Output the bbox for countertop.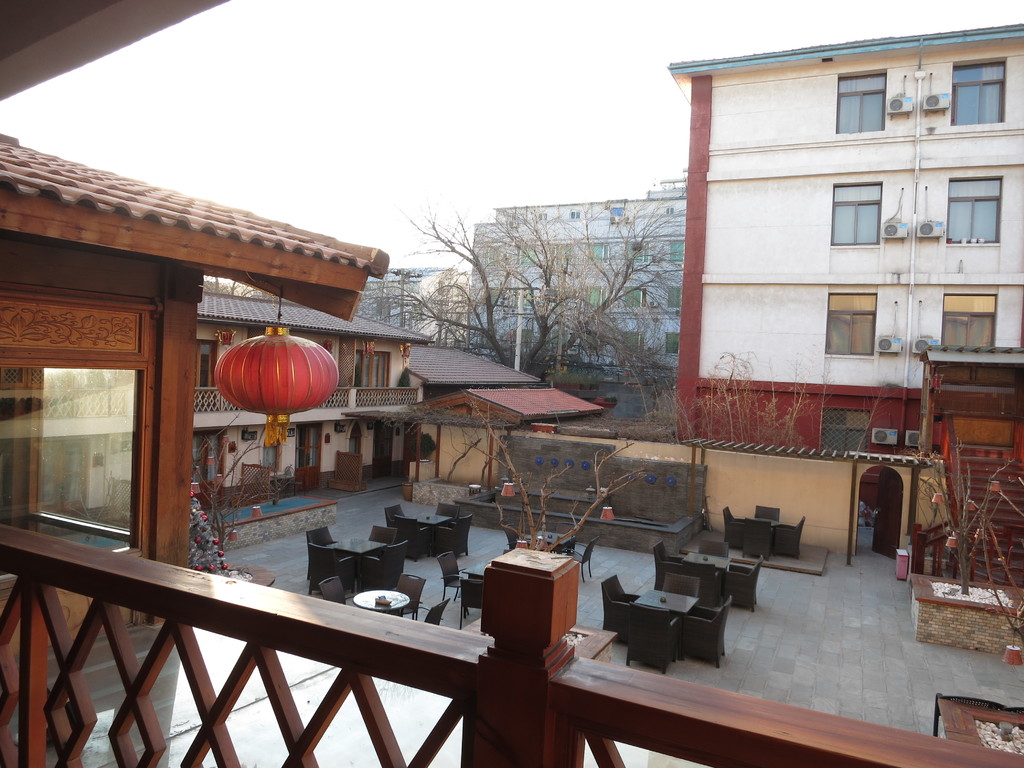
left=504, top=479, right=606, bottom=506.
